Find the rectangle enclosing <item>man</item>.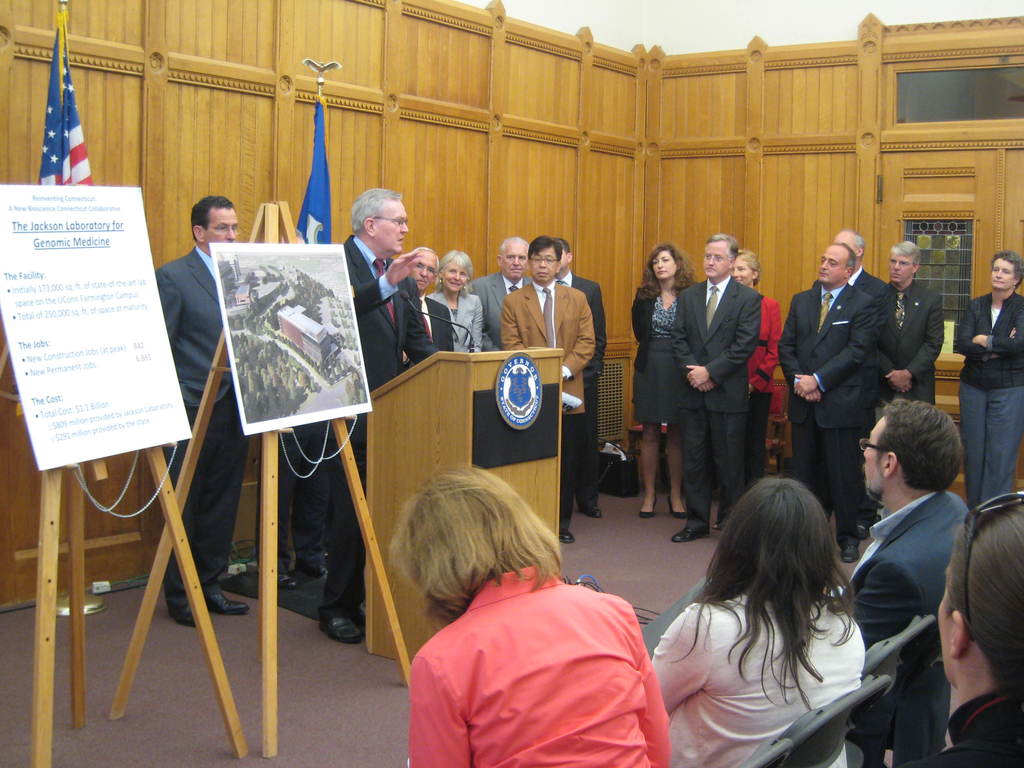
468,234,534,353.
